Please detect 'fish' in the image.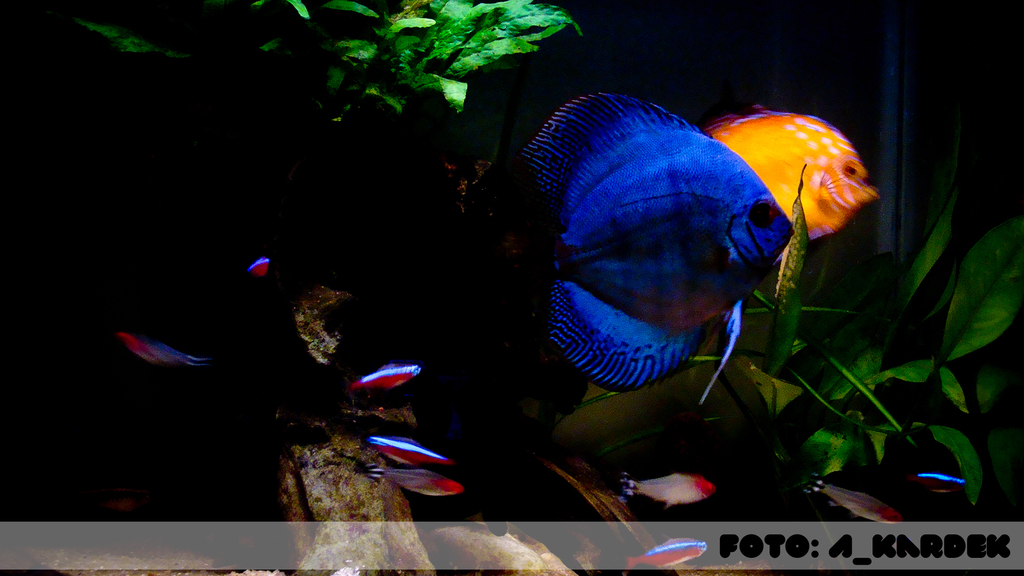
[902, 470, 960, 488].
